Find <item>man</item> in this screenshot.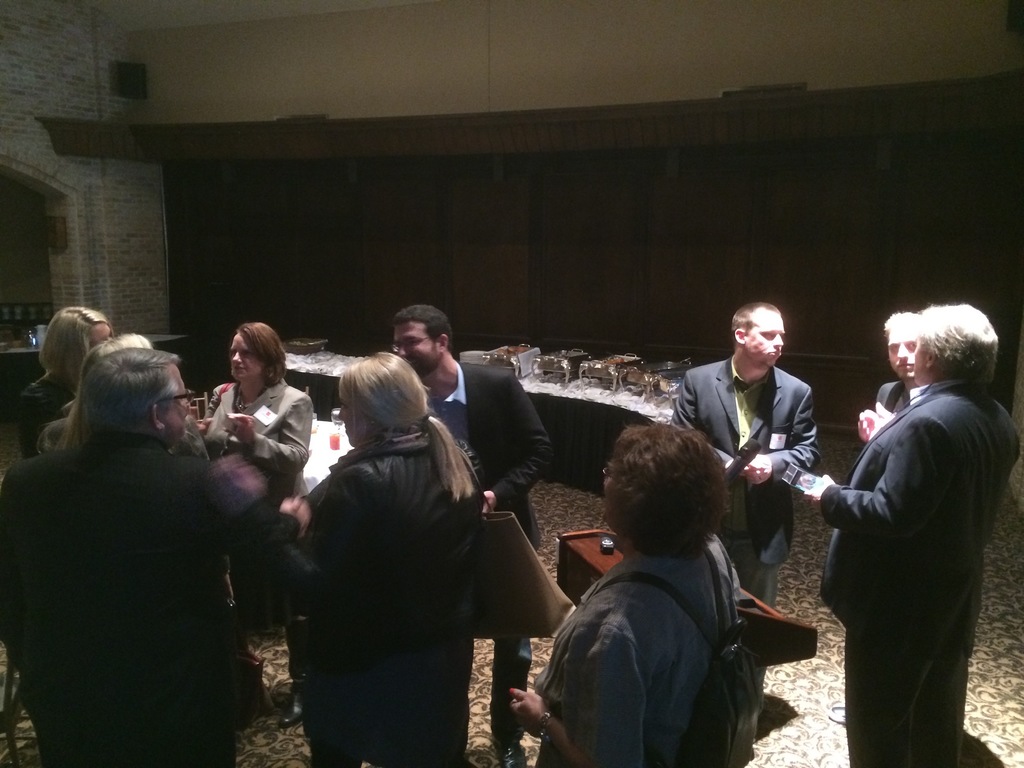
The bounding box for <item>man</item> is Rect(667, 301, 822, 609).
